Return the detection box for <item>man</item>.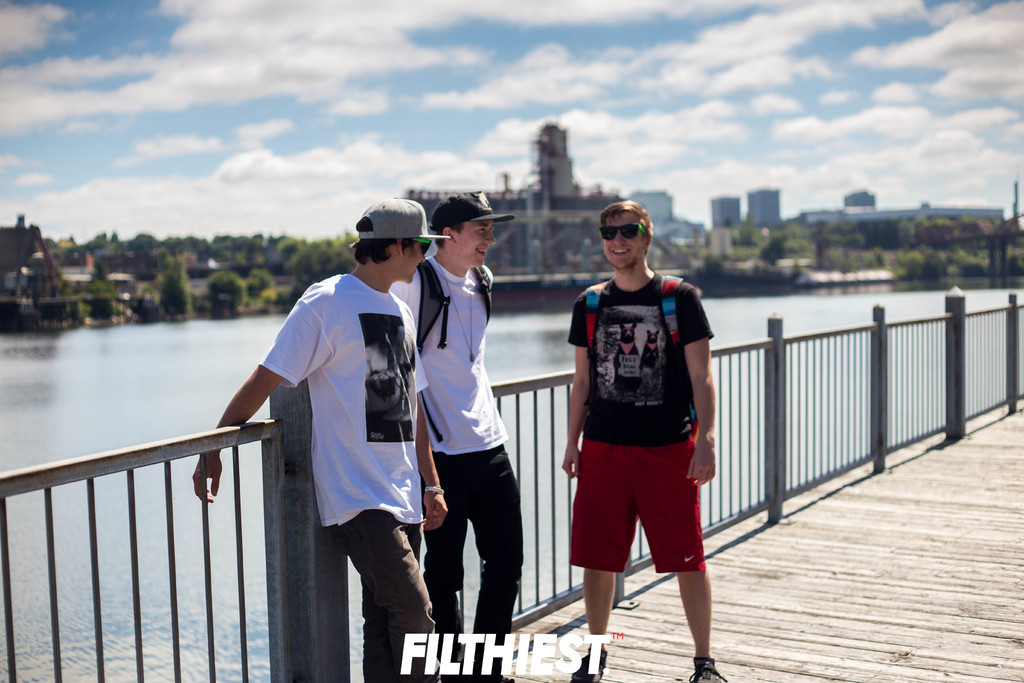
566,172,725,675.
